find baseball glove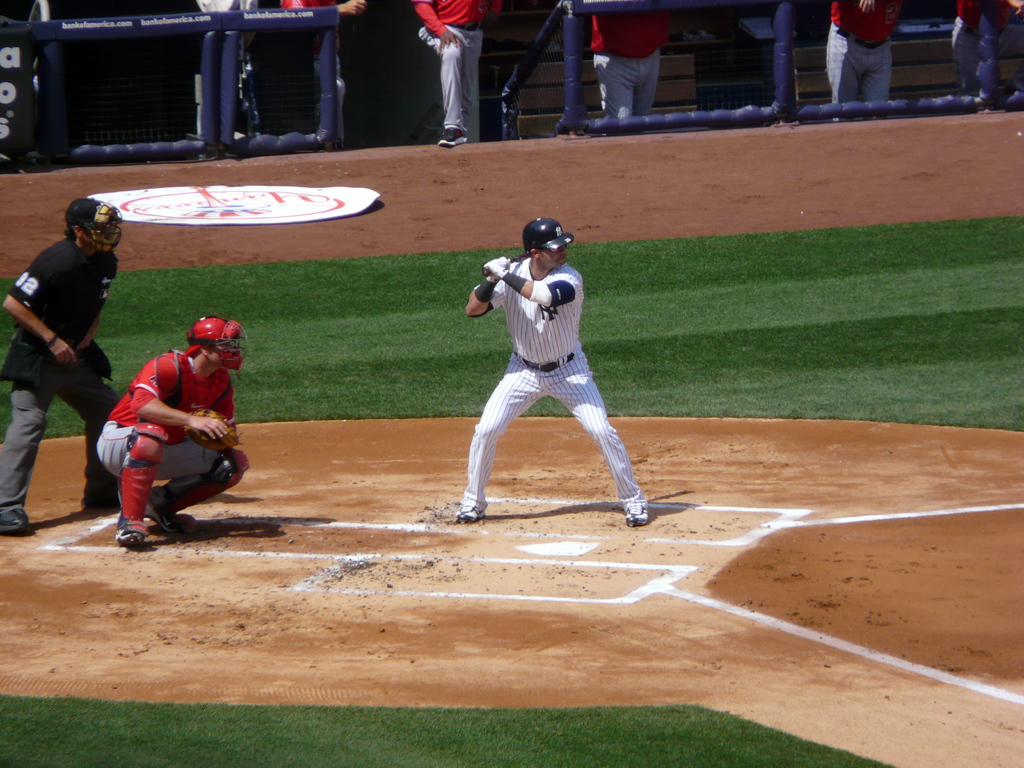
(x1=481, y1=256, x2=509, y2=291)
